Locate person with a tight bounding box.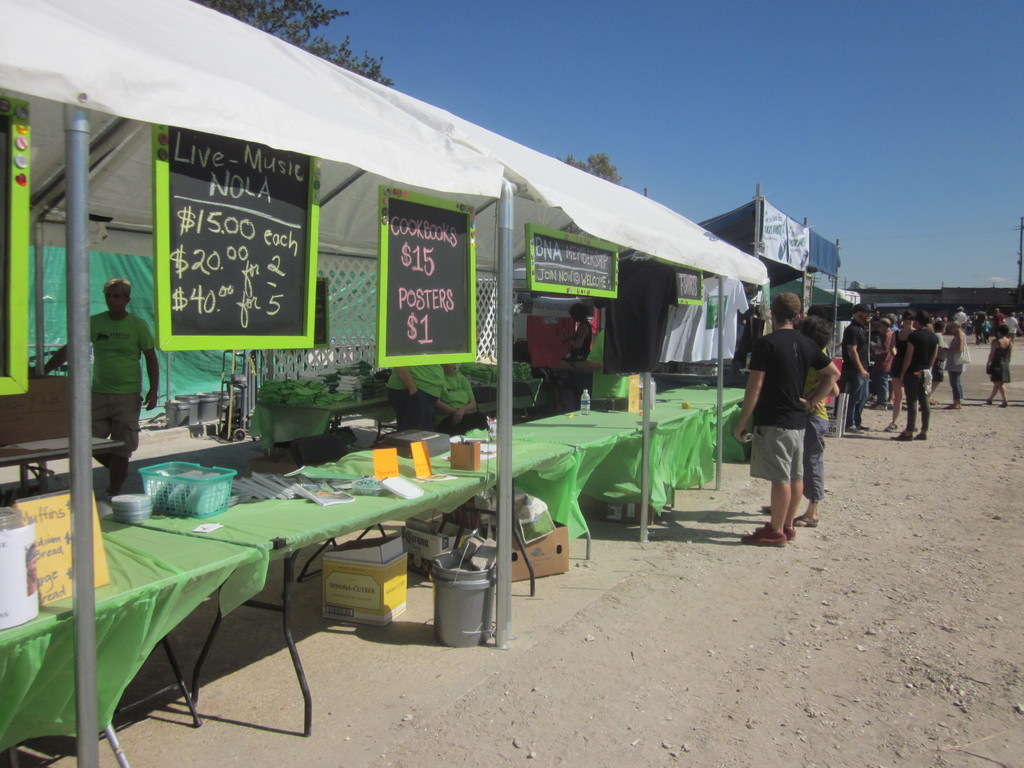
x1=837 y1=301 x2=873 y2=434.
